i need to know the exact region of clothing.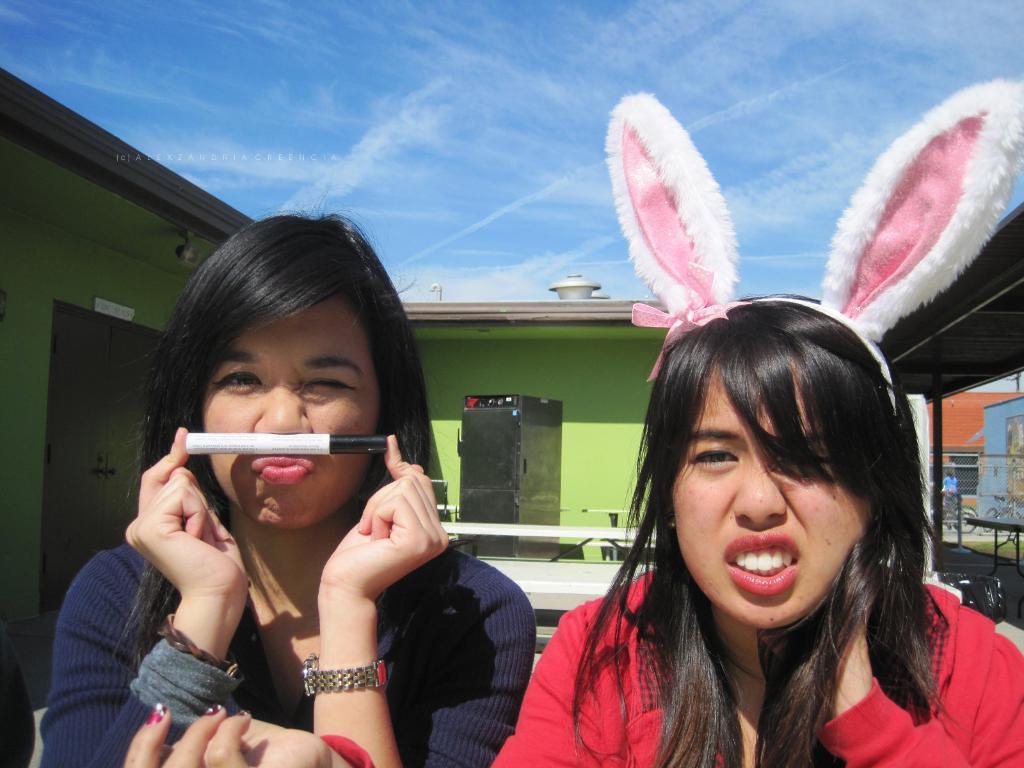
Region: (left=40, top=522, right=527, bottom=767).
